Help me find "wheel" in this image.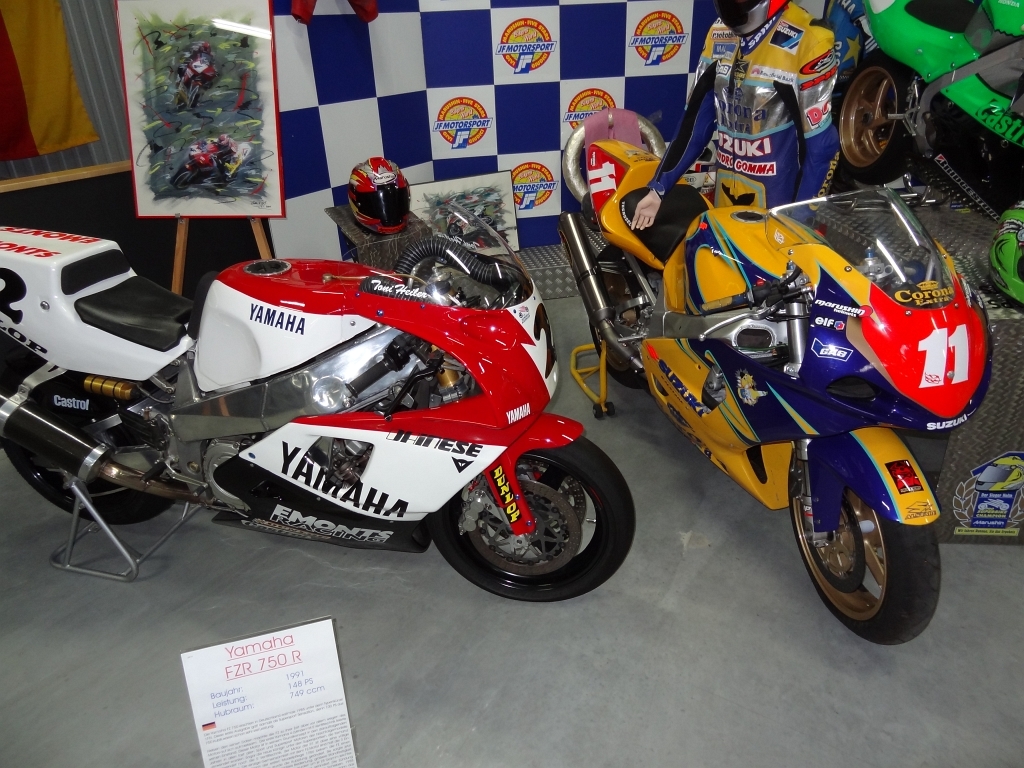
Found it: [left=579, top=237, right=664, bottom=392].
